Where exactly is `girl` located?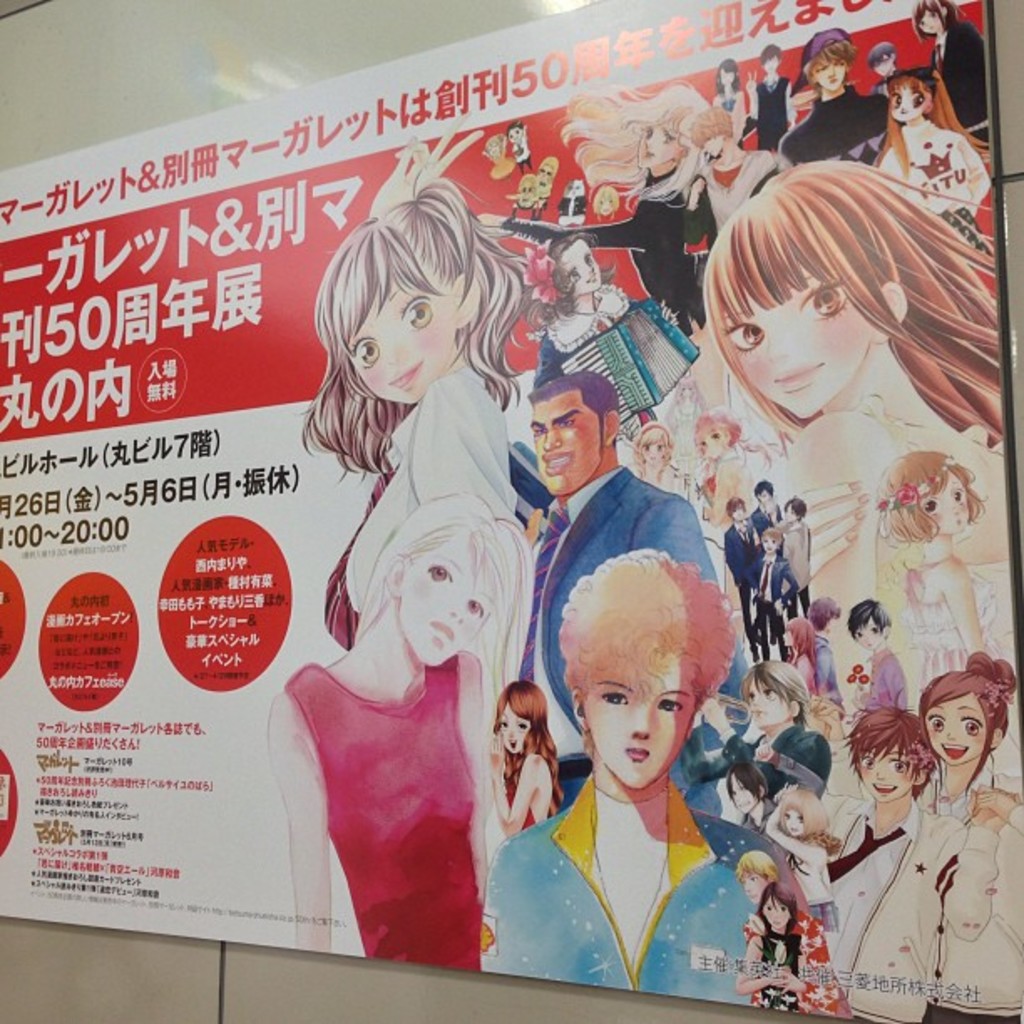
Its bounding box is [x1=738, y1=520, x2=803, y2=656].
